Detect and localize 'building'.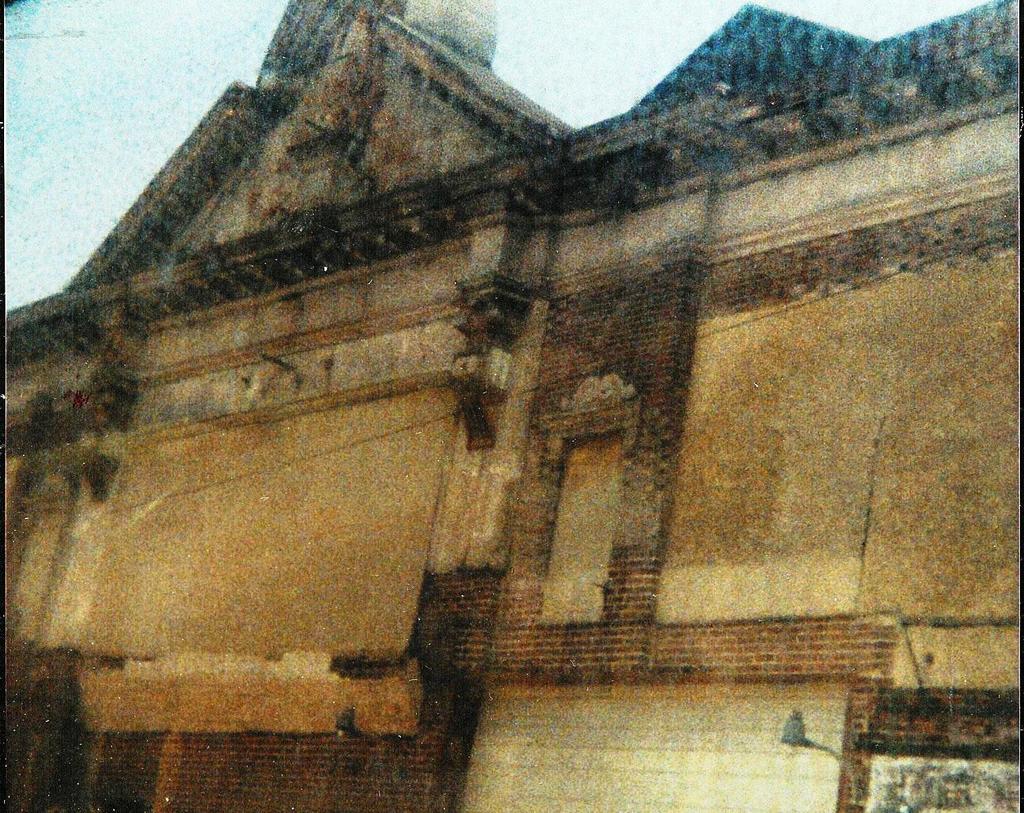
Localized at box=[0, 0, 1021, 812].
